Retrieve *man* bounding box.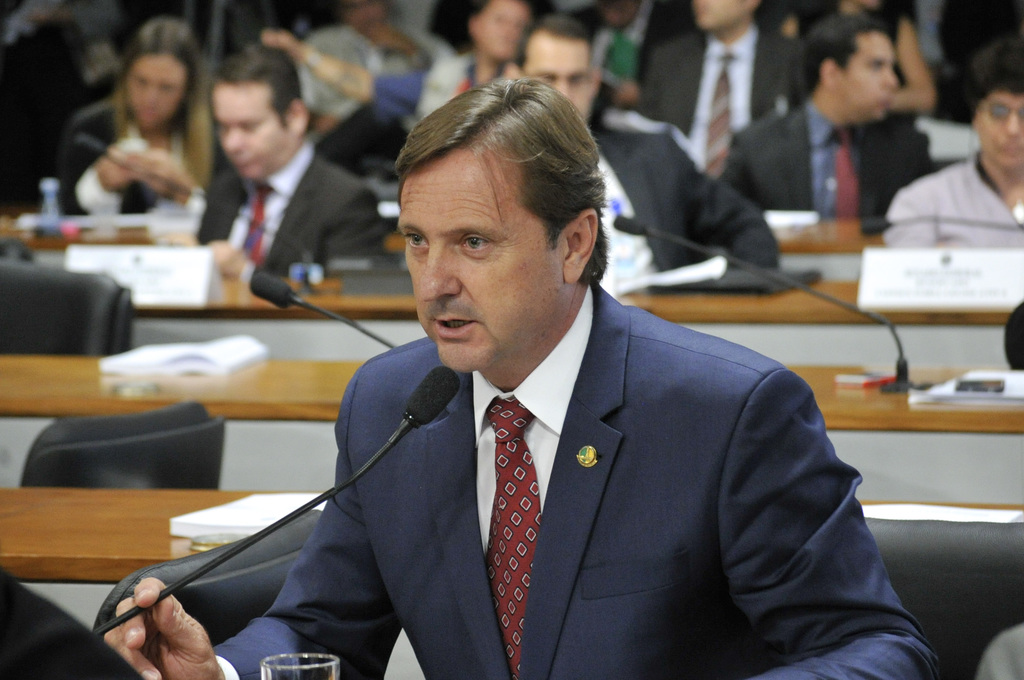
Bounding box: 194:44:387:291.
